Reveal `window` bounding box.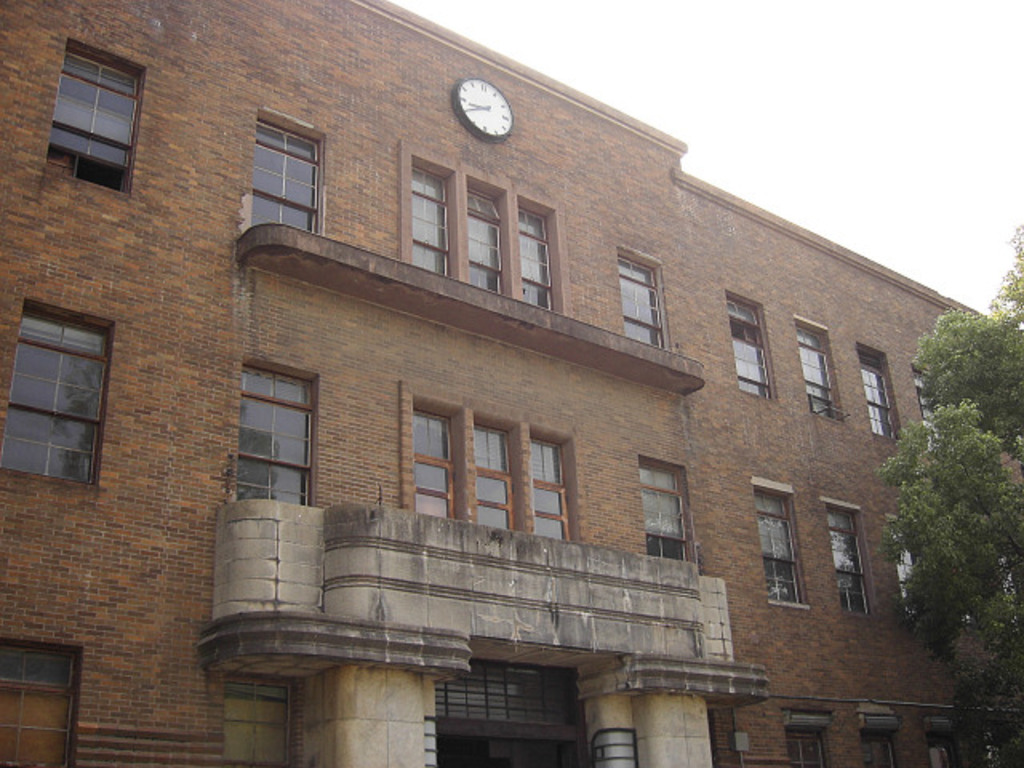
Revealed: <bbox>797, 315, 845, 416</bbox>.
